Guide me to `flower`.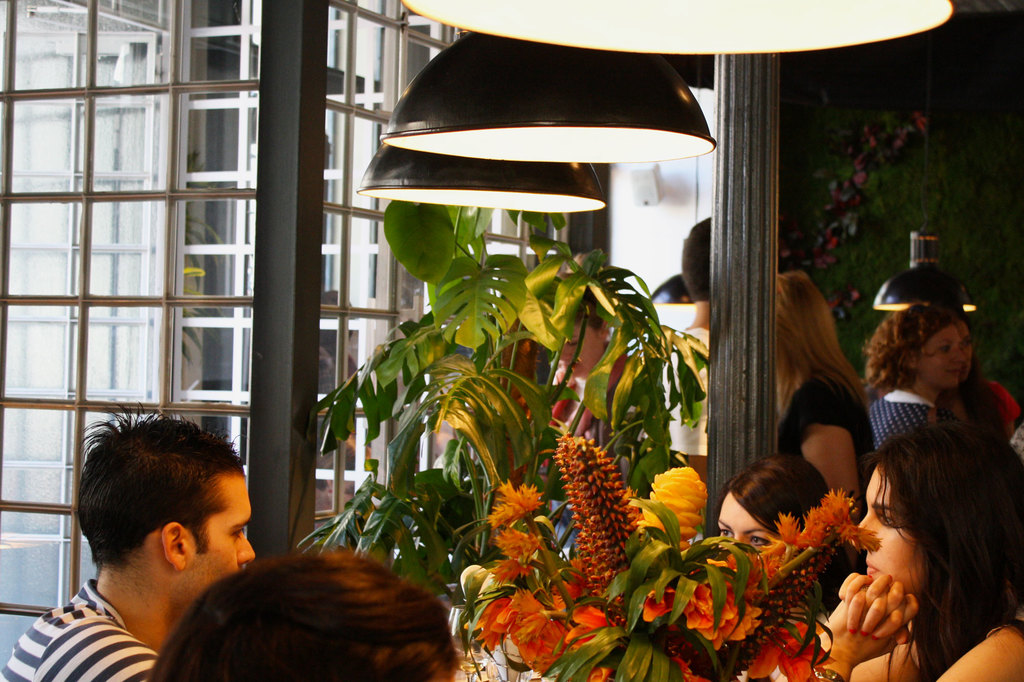
Guidance: crop(760, 543, 783, 576).
